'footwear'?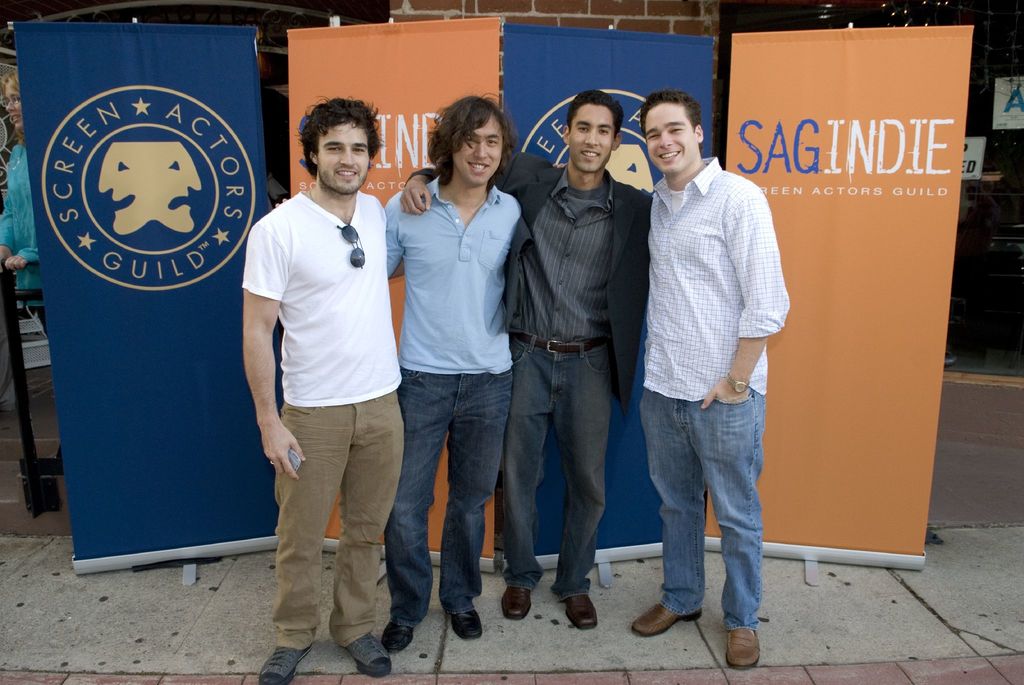
[346, 631, 391, 678]
